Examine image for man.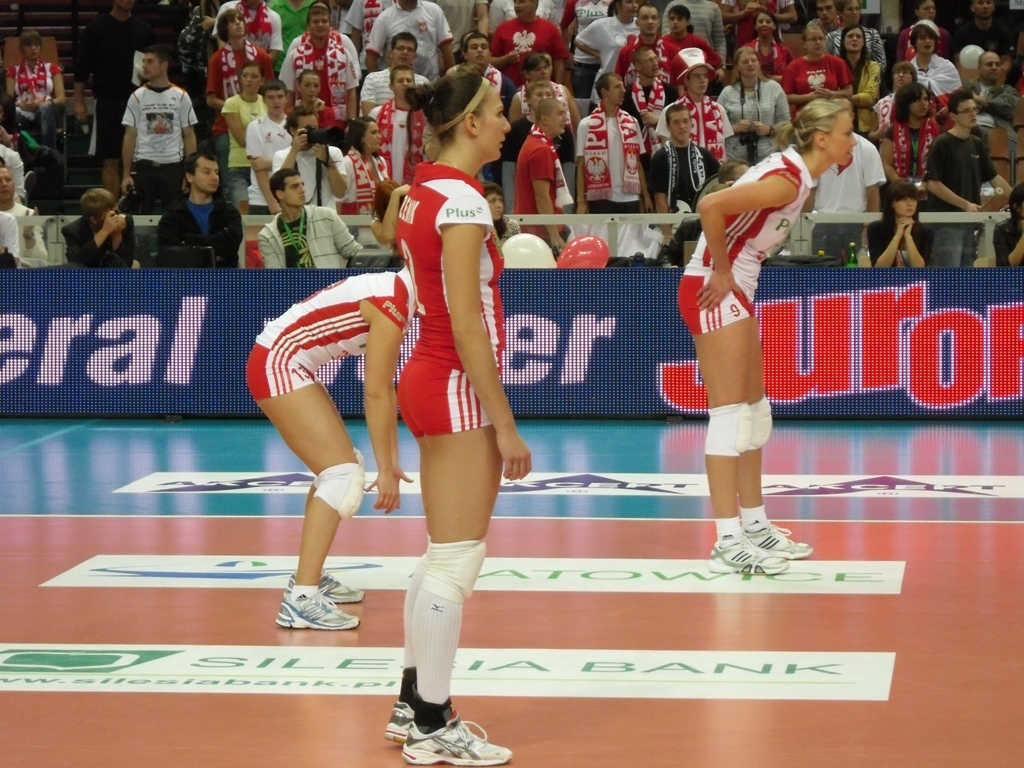
Examination result: [left=121, top=44, right=202, bottom=206].
